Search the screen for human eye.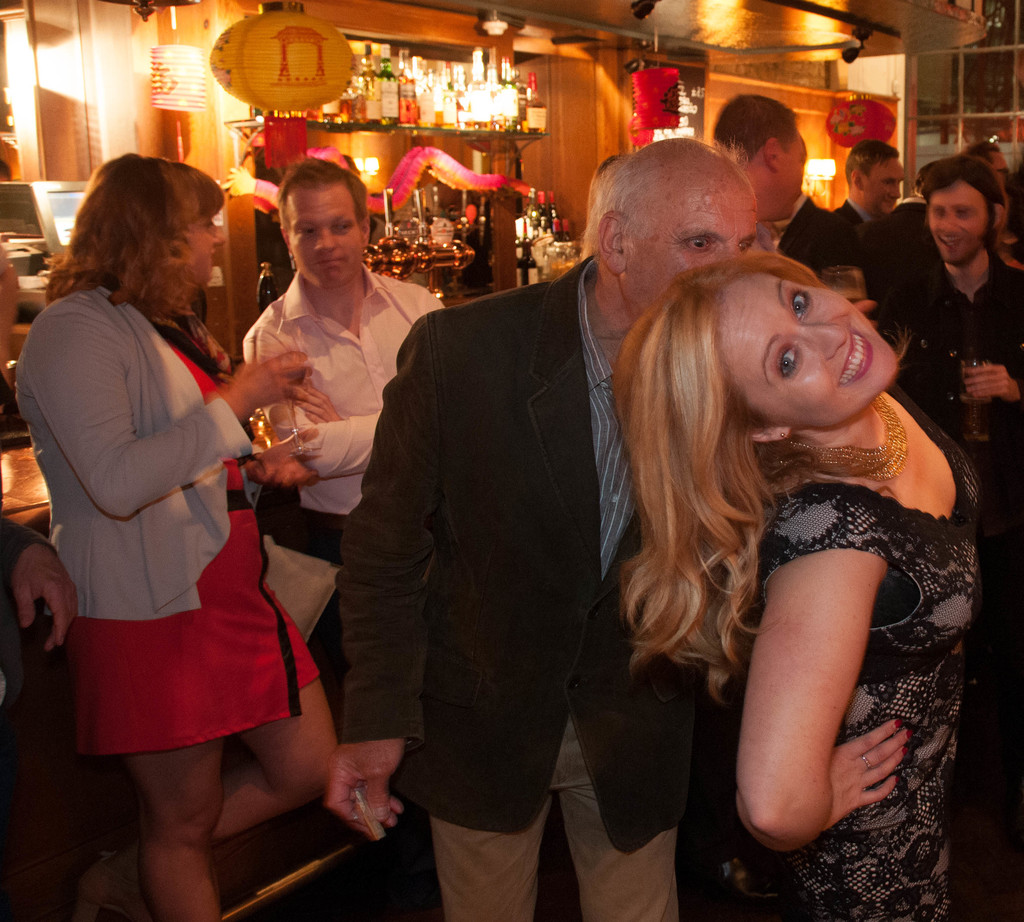
Found at 332 219 358 237.
